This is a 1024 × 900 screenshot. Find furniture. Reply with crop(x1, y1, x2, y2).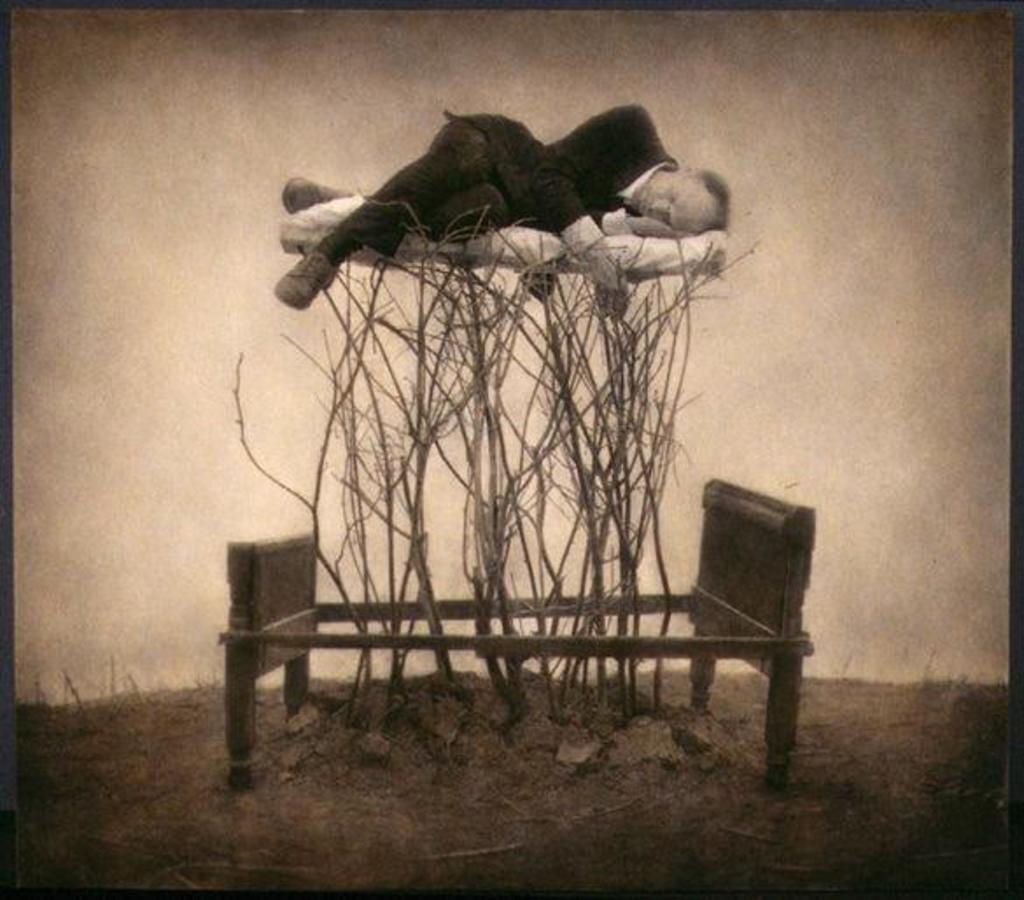
crop(214, 468, 810, 786).
